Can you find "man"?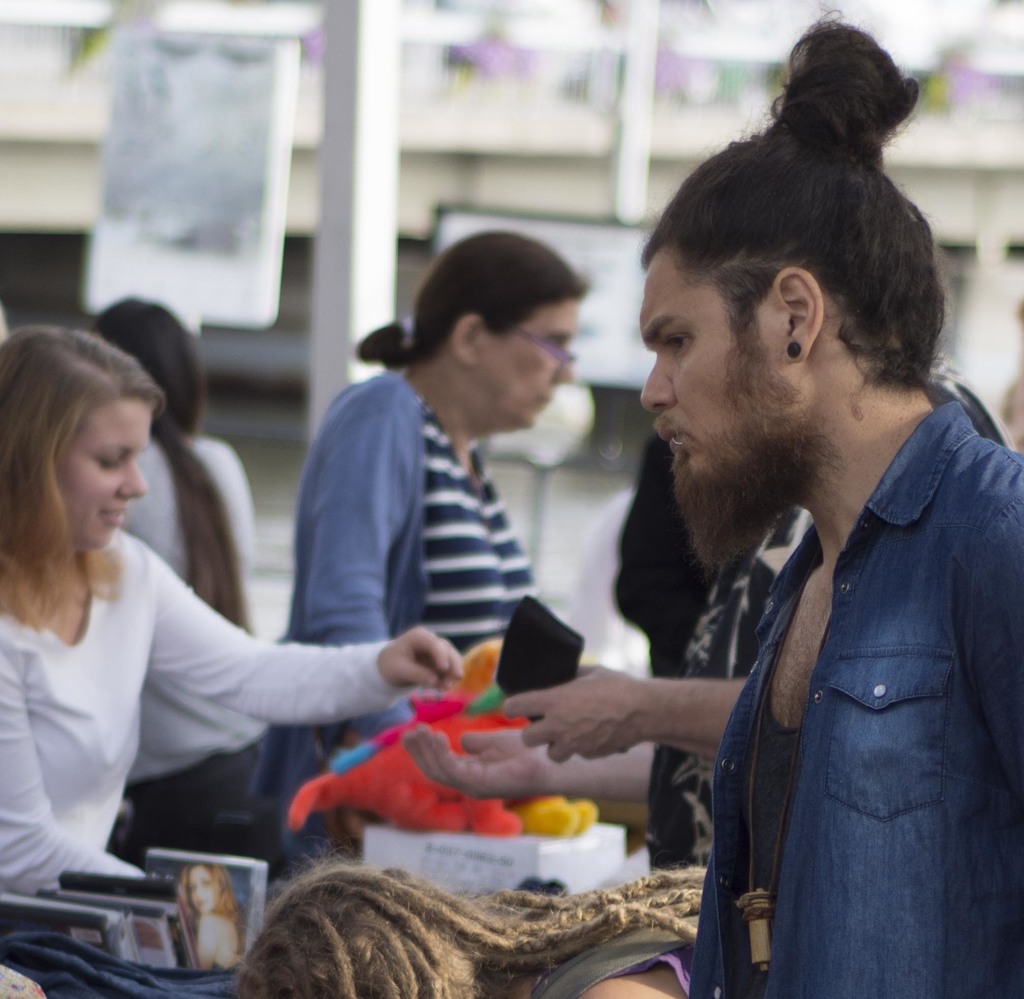
Yes, bounding box: locate(621, 0, 1023, 998).
